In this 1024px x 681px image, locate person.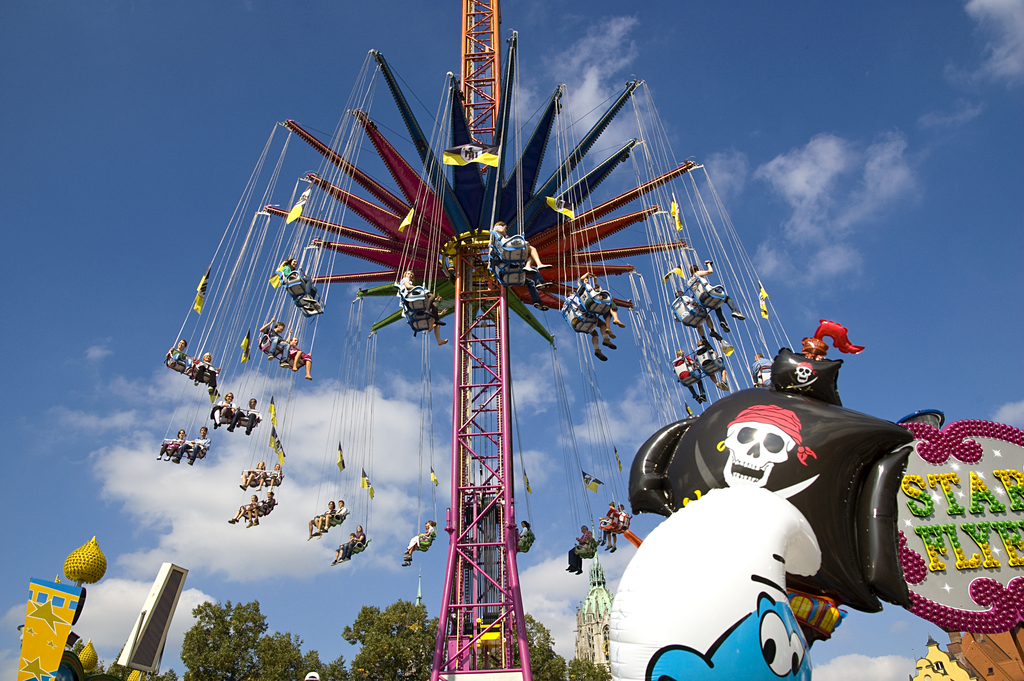
Bounding box: bbox=[212, 392, 241, 428].
